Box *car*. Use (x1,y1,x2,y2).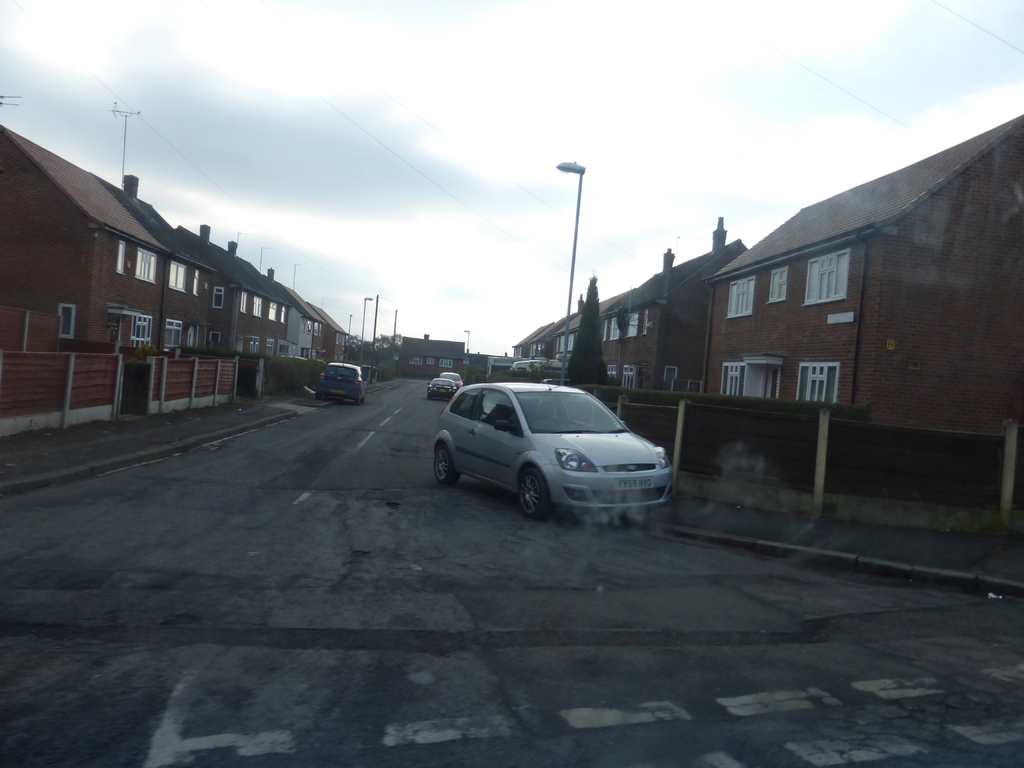
(431,379,457,401).
